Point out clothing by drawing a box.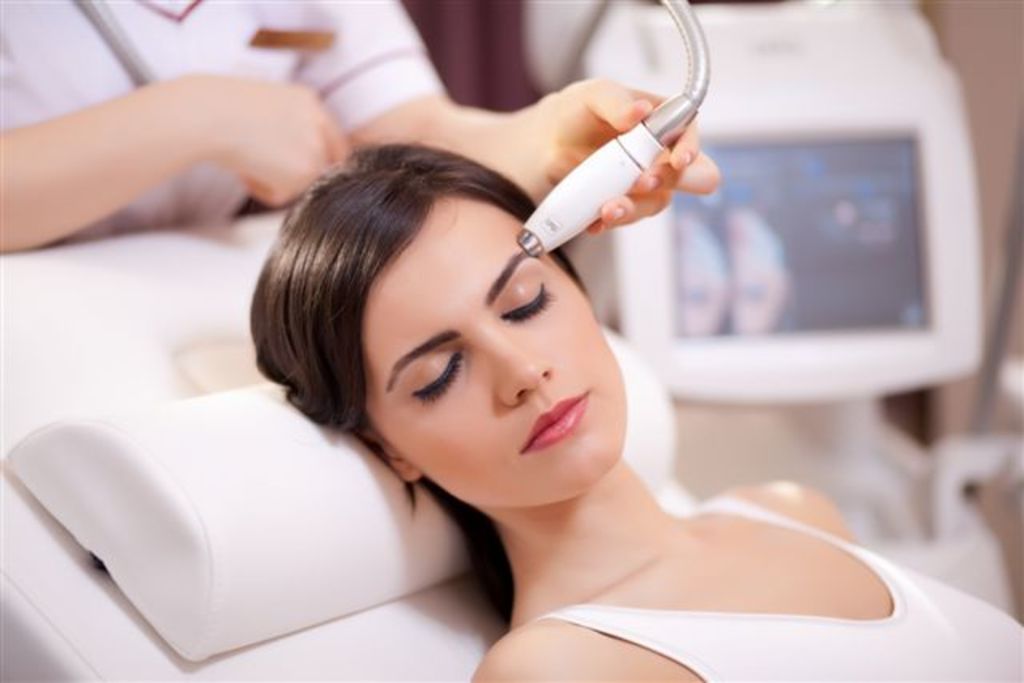
(0, 0, 442, 253).
